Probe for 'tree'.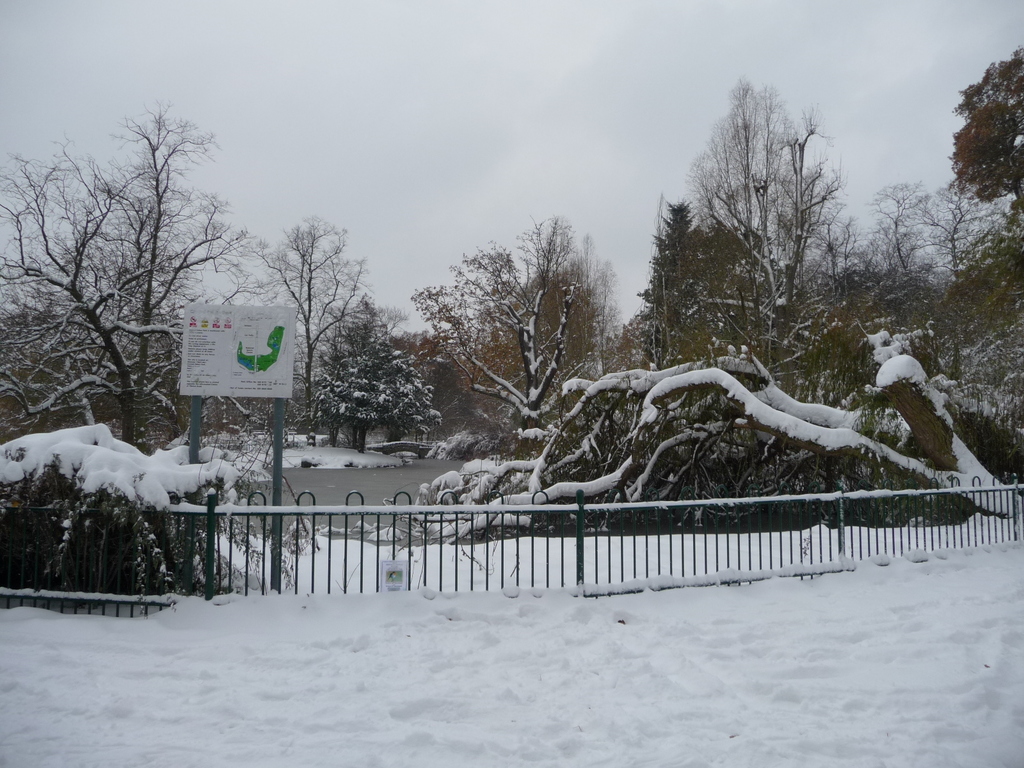
Probe result: box=[405, 208, 650, 452].
